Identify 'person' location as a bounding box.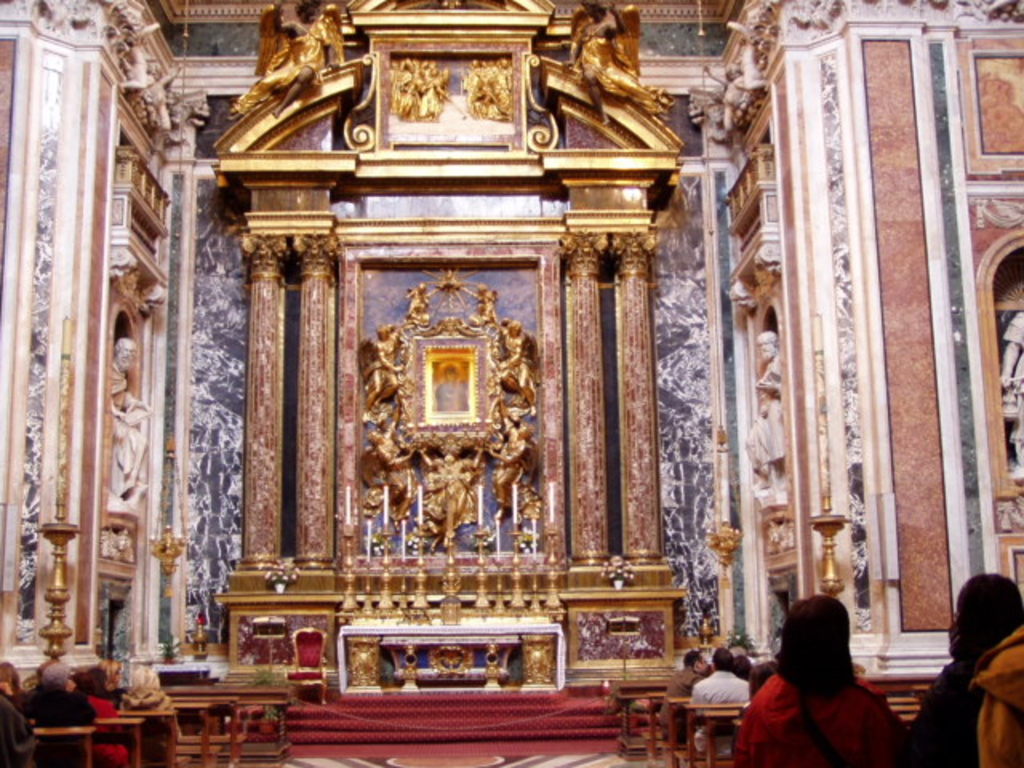
select_region(742, 594, 896, 767).
